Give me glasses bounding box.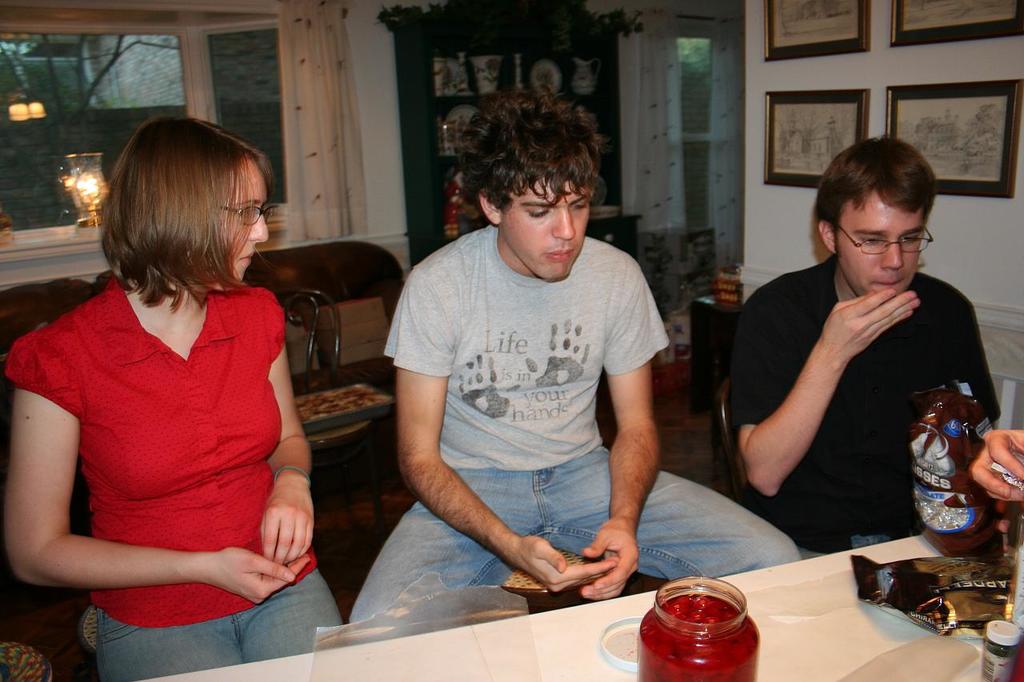
(214, 201, 267, 222).
